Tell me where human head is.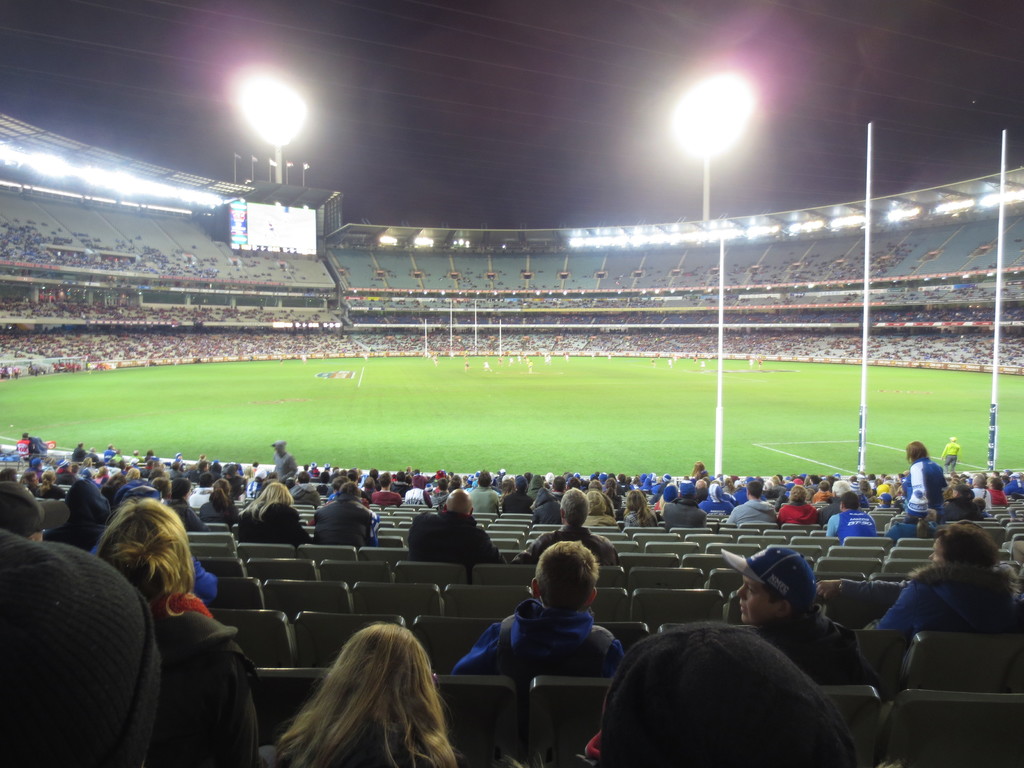
human head is at 361,475,376,492.
